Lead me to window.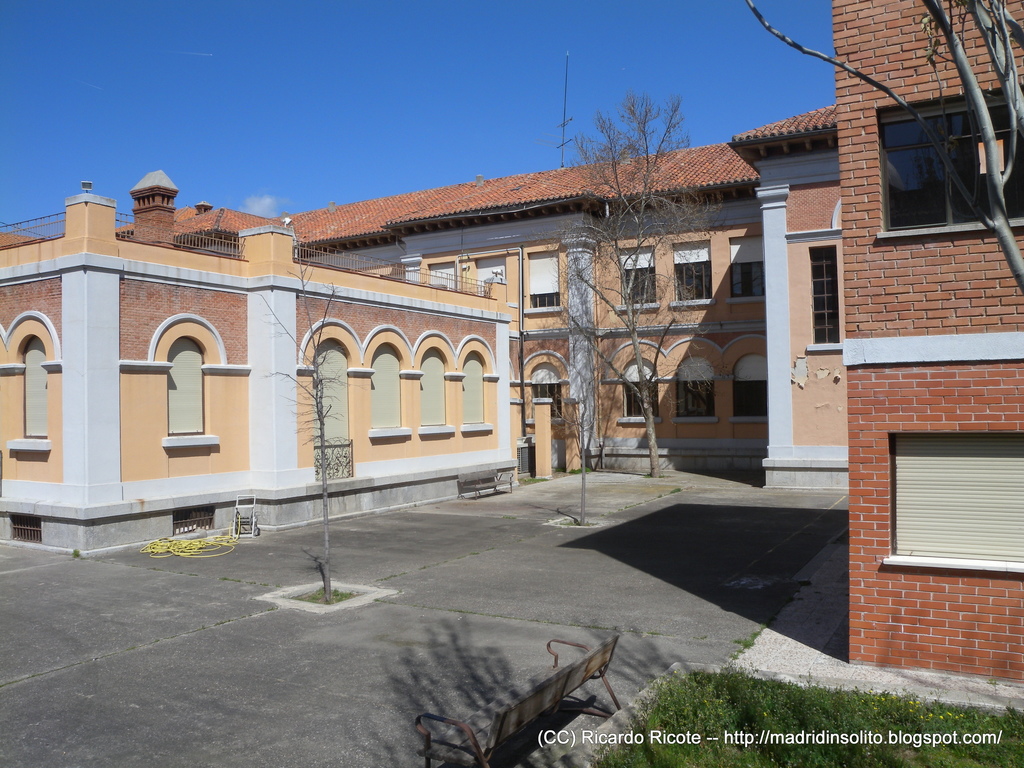
Lead to region(619, 246, 659, 301).
